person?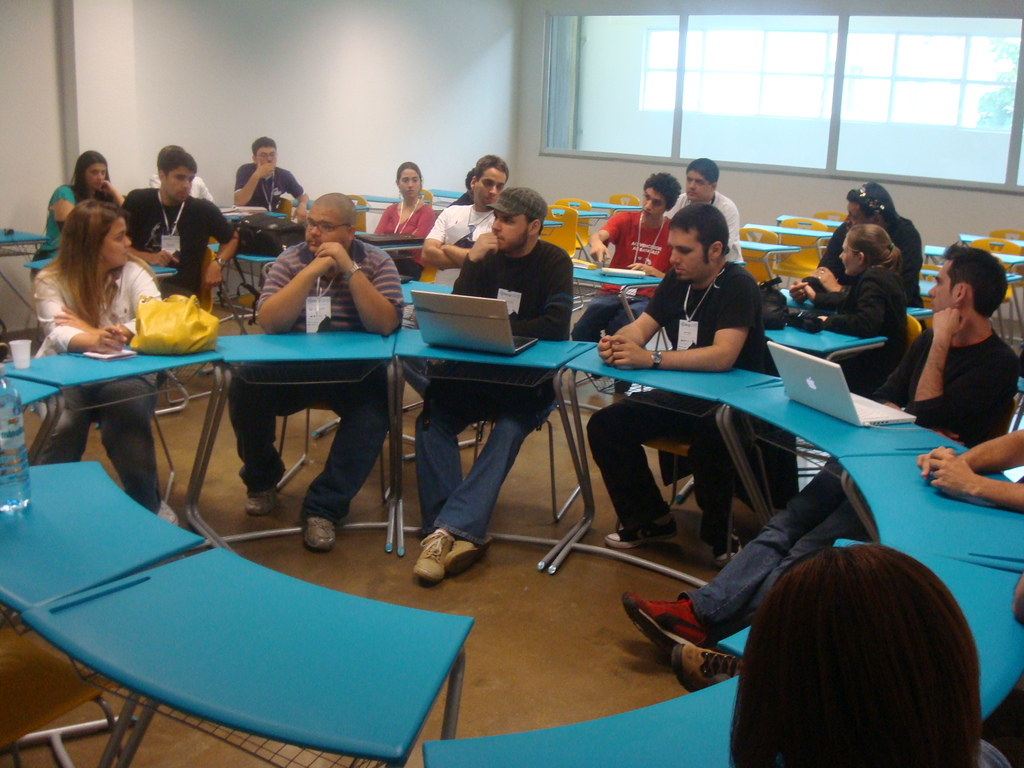
box=[792, 223, 911, 396]
